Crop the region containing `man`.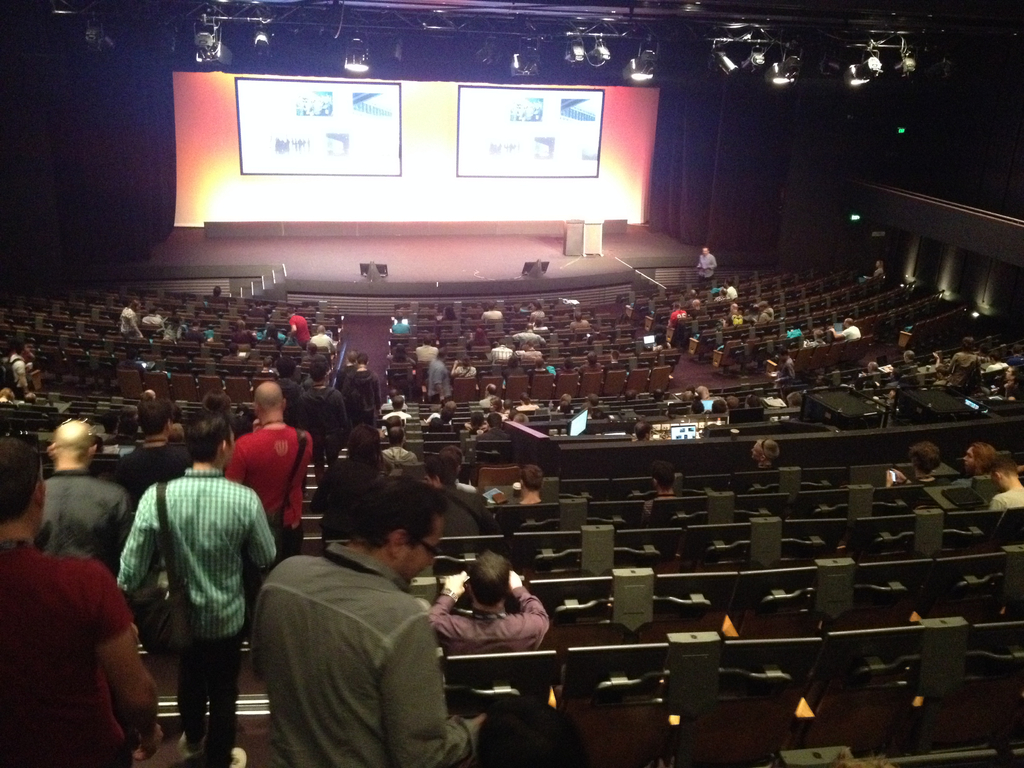
Crop region: box(986, 456, 1023, 512).
